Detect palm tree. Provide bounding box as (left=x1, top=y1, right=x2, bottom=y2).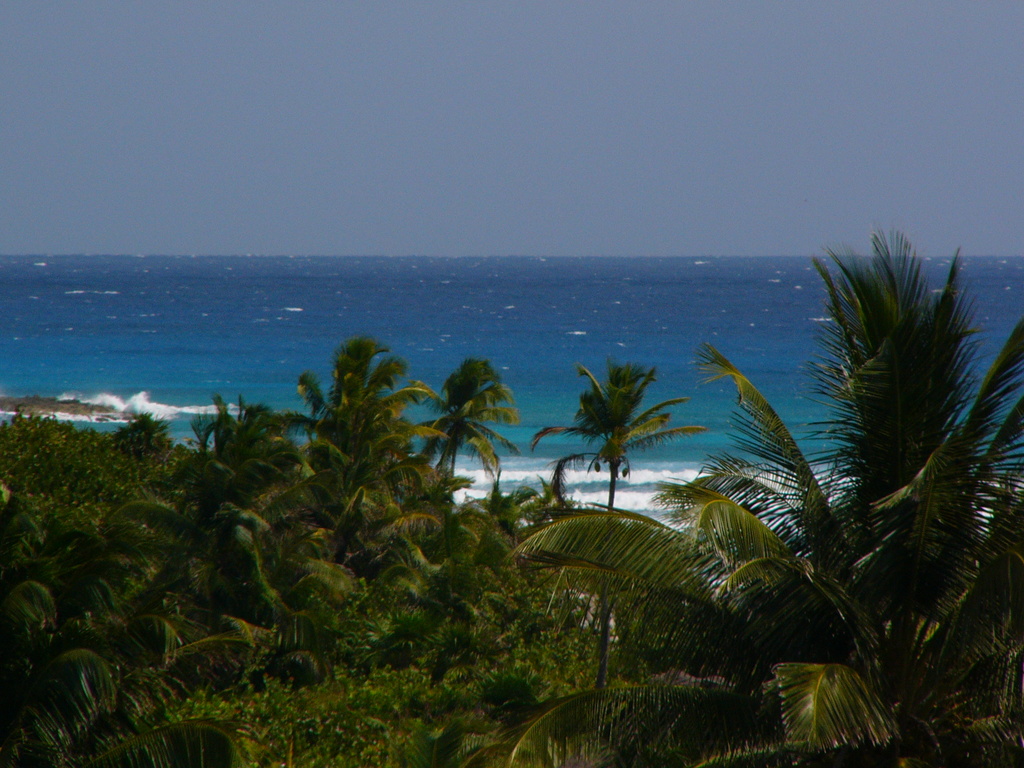
(left=154, top=494, right=249, bottom=612).
